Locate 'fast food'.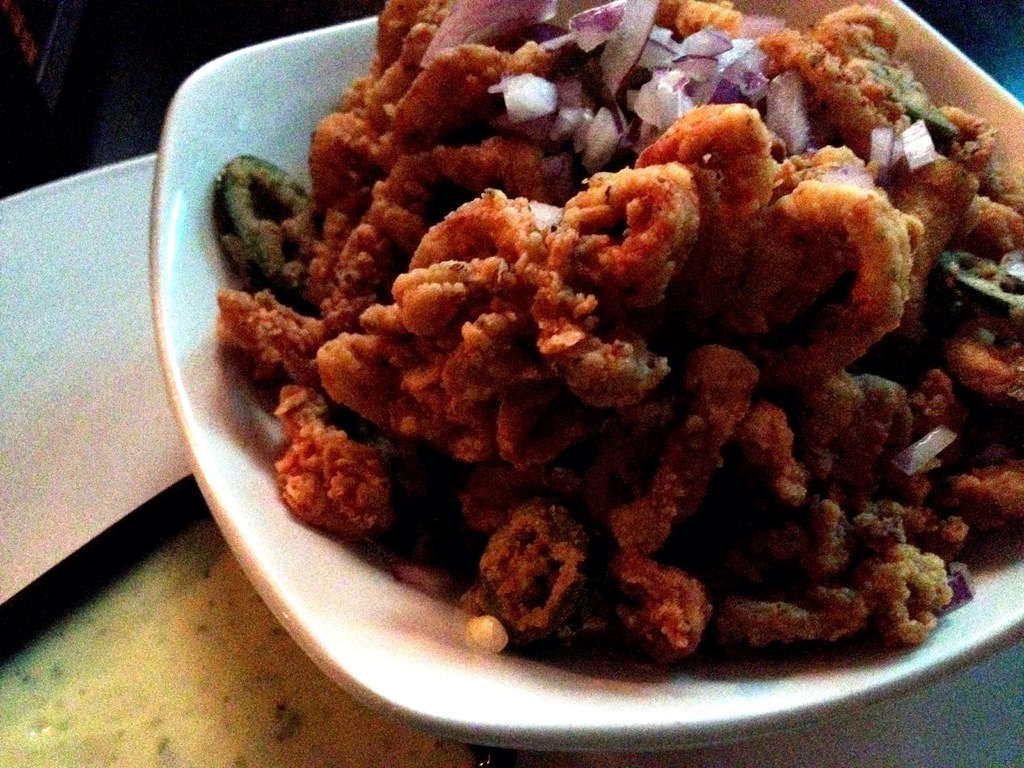
Bounding box: [154, 0, 985, 724].
